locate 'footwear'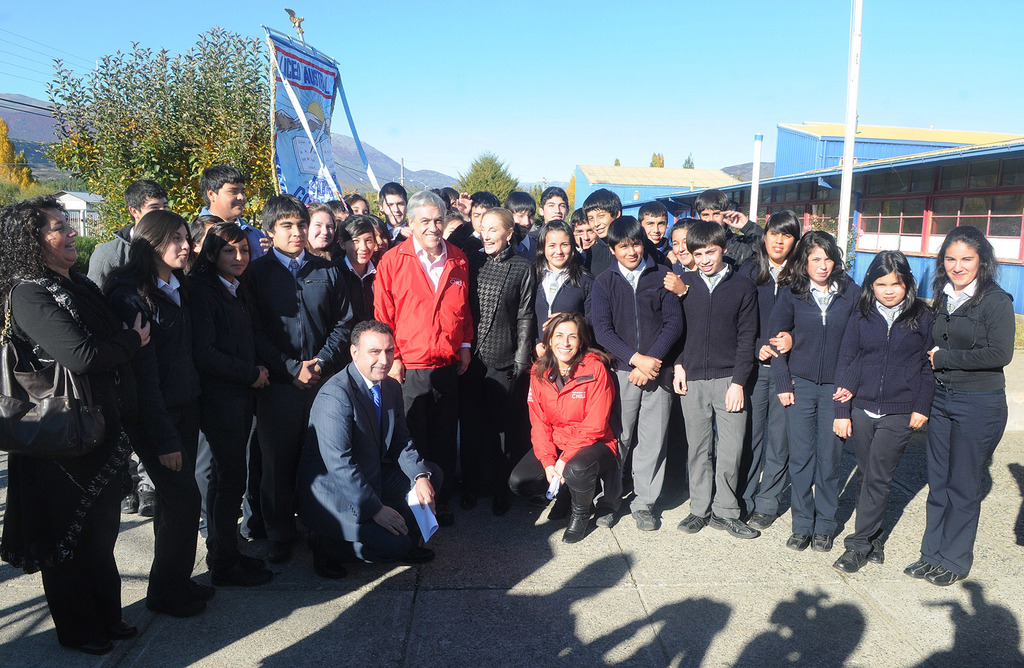
[left=317, top=543, right=351, bottom=567]
